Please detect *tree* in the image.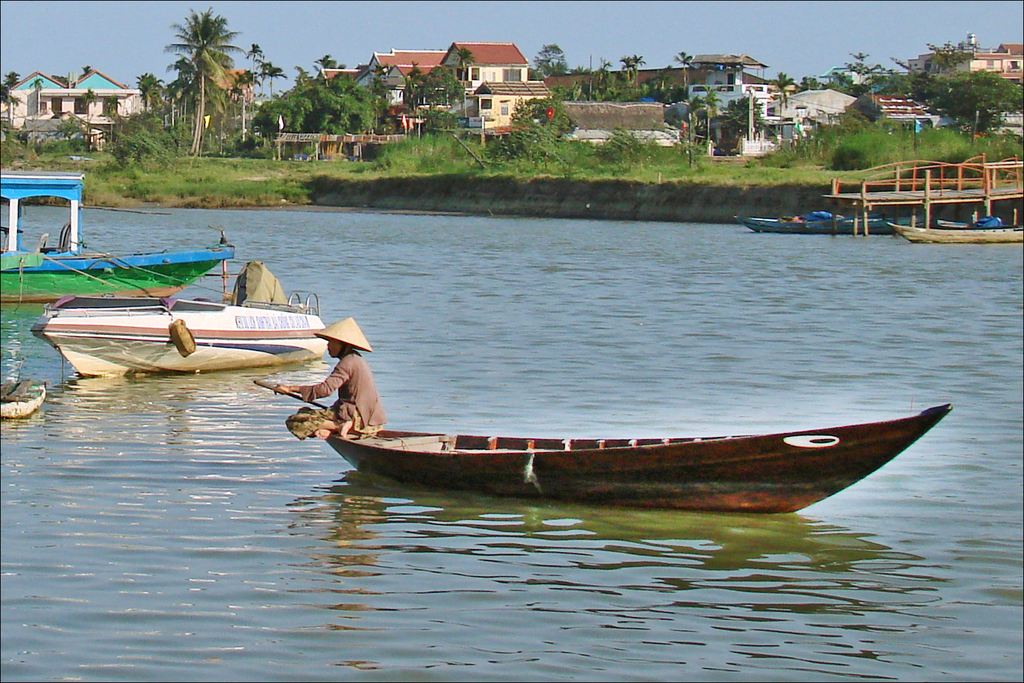
{"left": 0, "top": 68, "right": 23, "bottom": 106}.
